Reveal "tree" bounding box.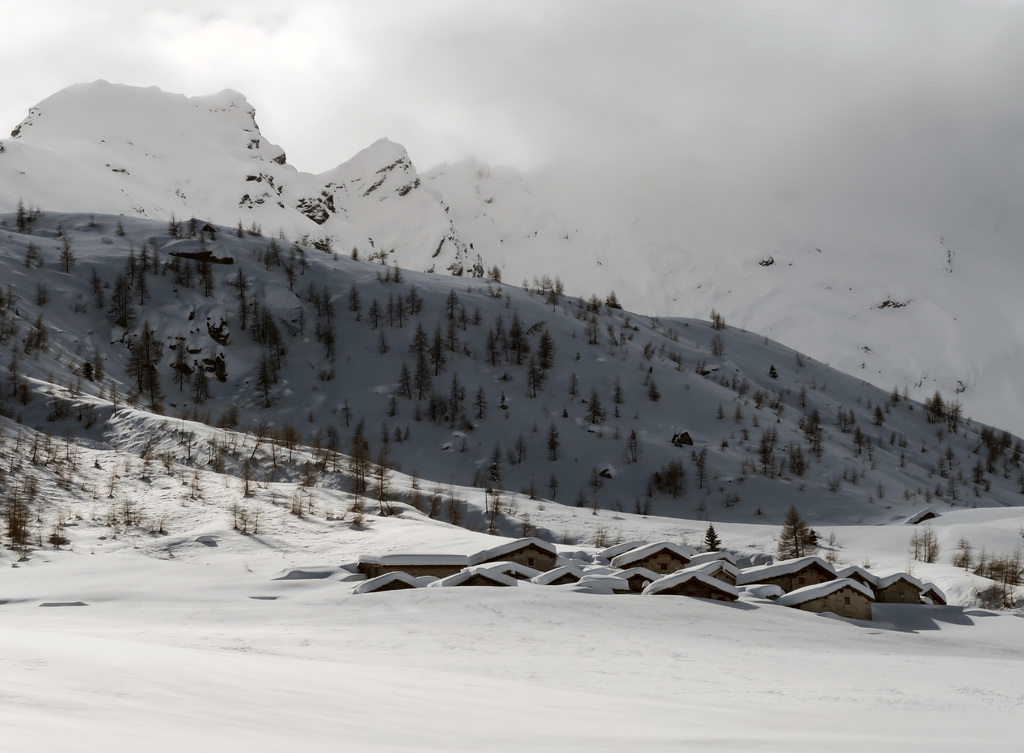
Revealed: box(696, 525, 722, 554).
